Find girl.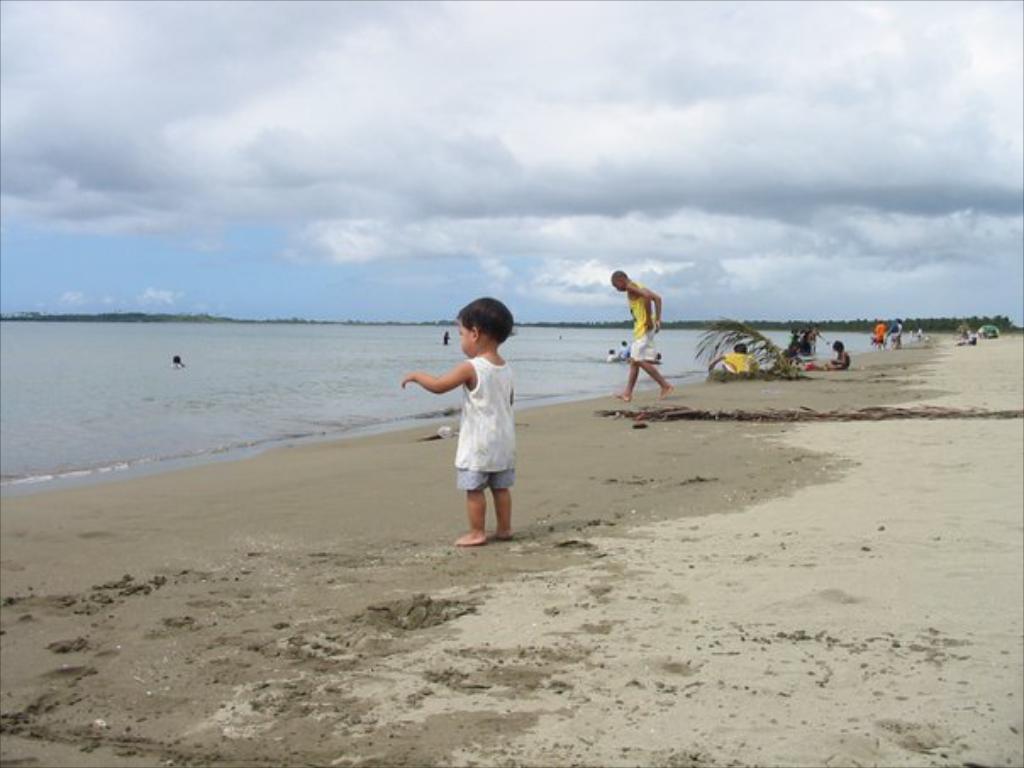
region(398, 295, 514, 553).
